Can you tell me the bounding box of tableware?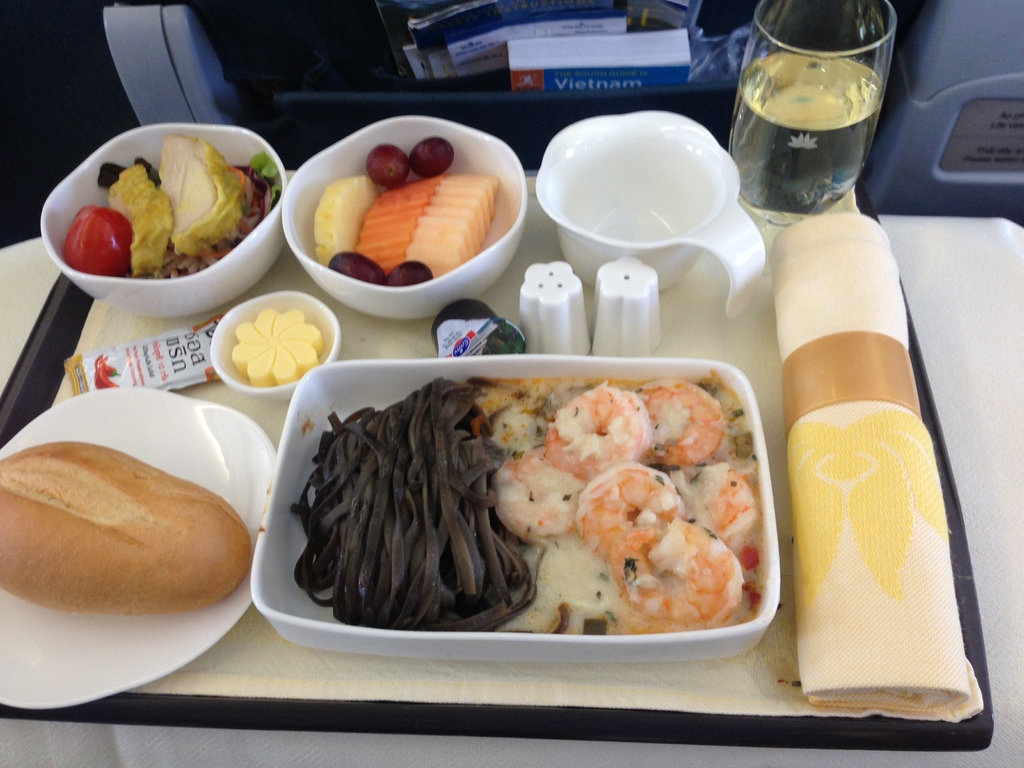
detection(276, 114, 531, 320).
